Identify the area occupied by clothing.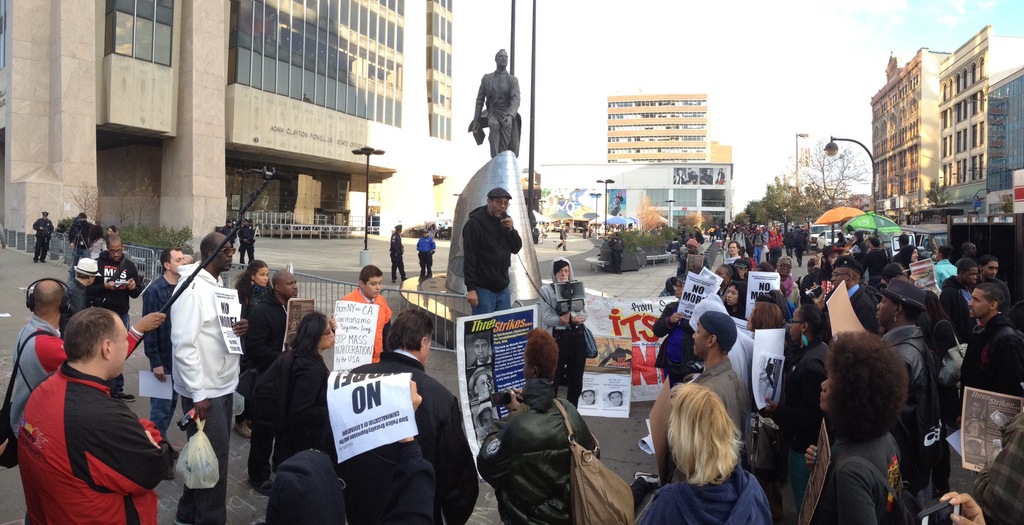
Area: 70/220/92/262.
